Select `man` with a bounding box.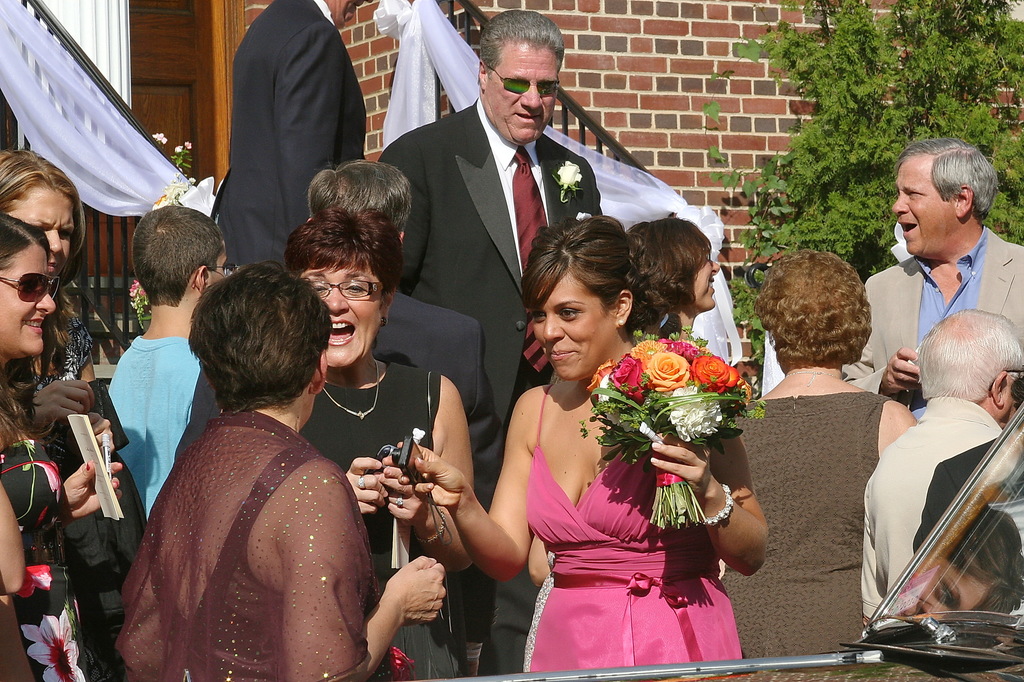
(862, 309, 1023, 623).
